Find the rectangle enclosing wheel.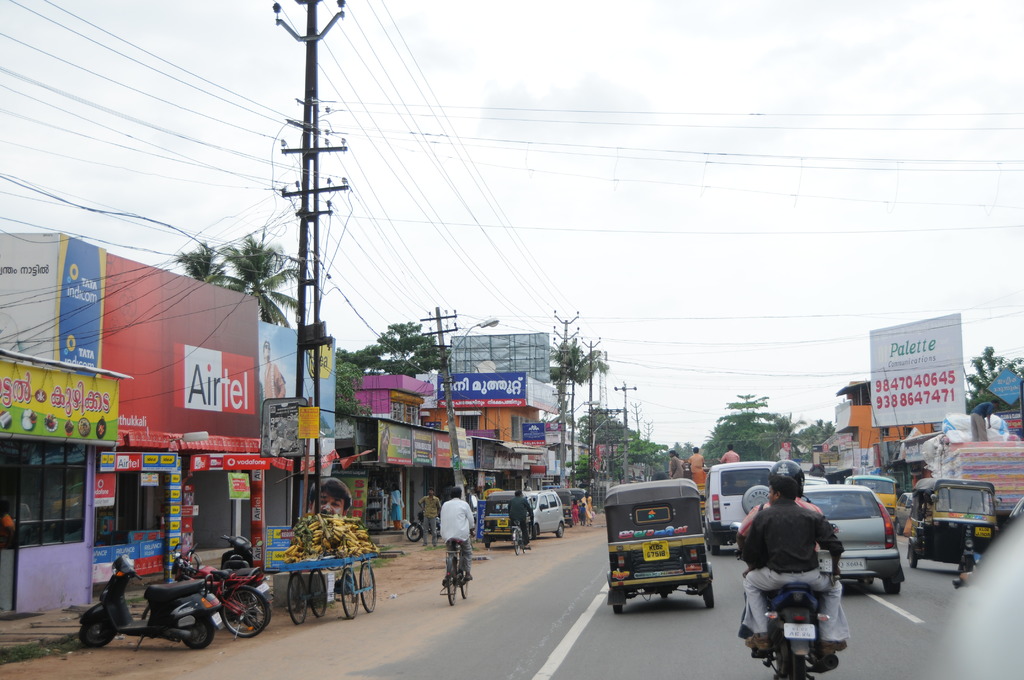
BBox(708, 544, 721, 556).
